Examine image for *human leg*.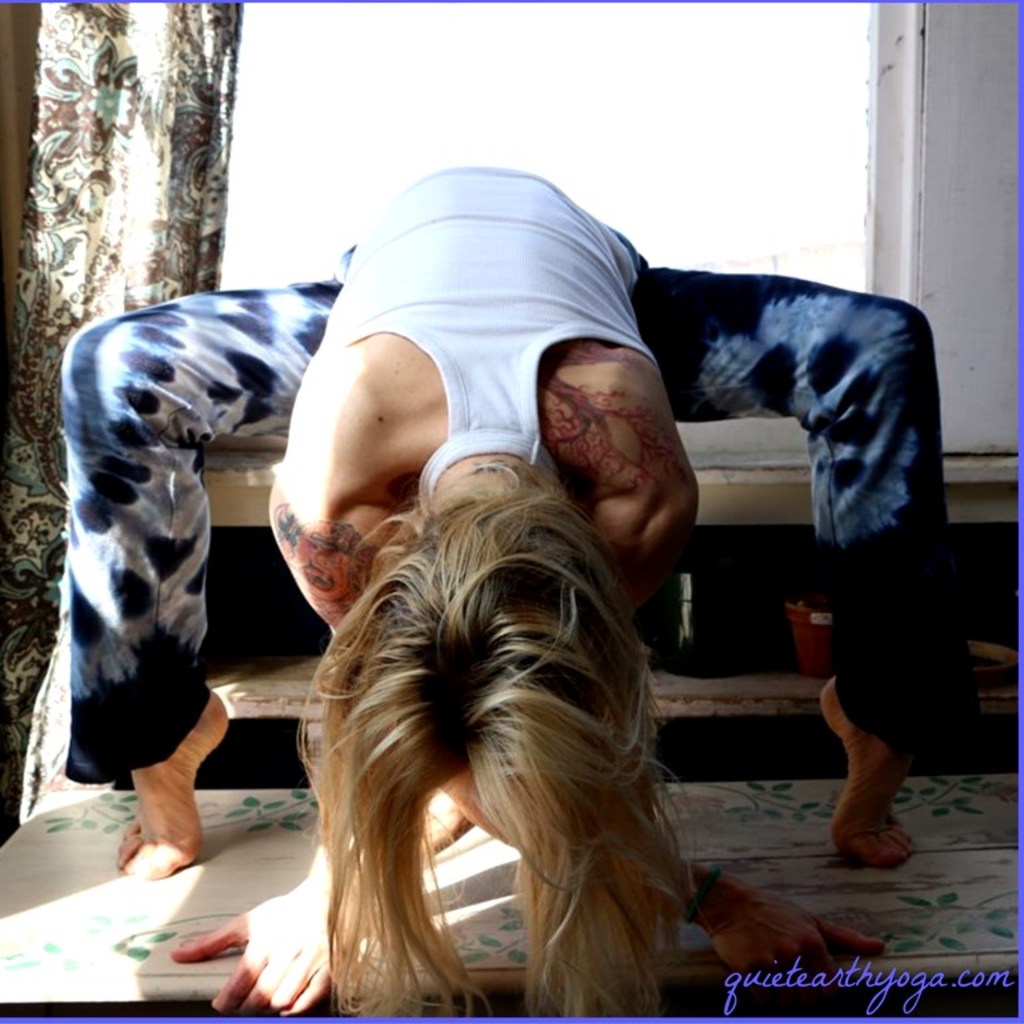
Examination result: 55/281/341/885.
